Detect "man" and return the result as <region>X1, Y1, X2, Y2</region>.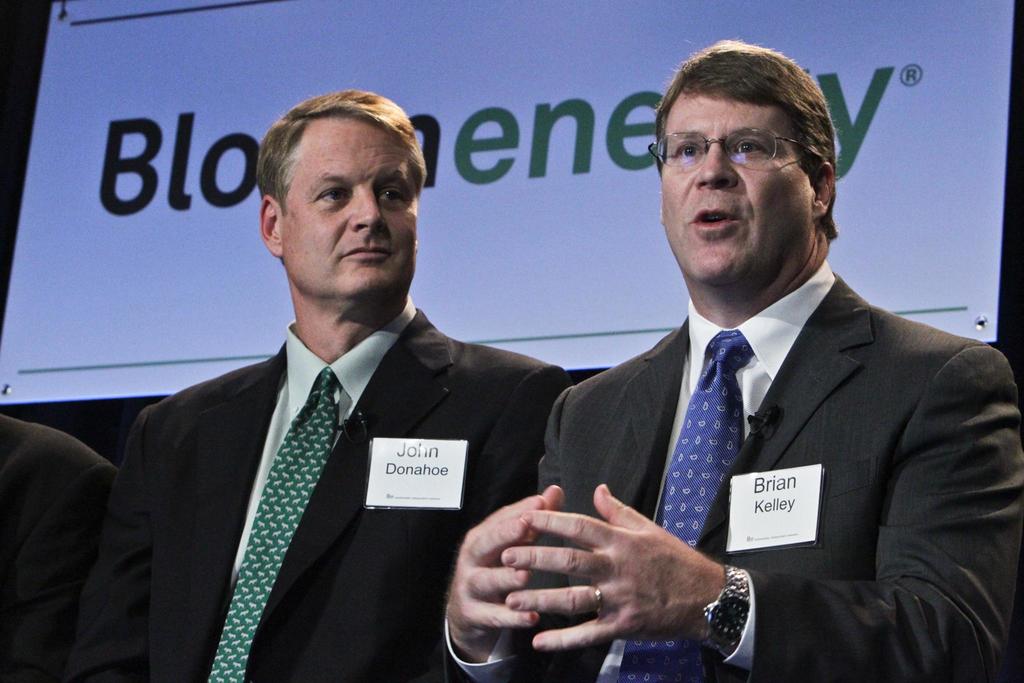
<region>76, 82, 667, 676</region>.
